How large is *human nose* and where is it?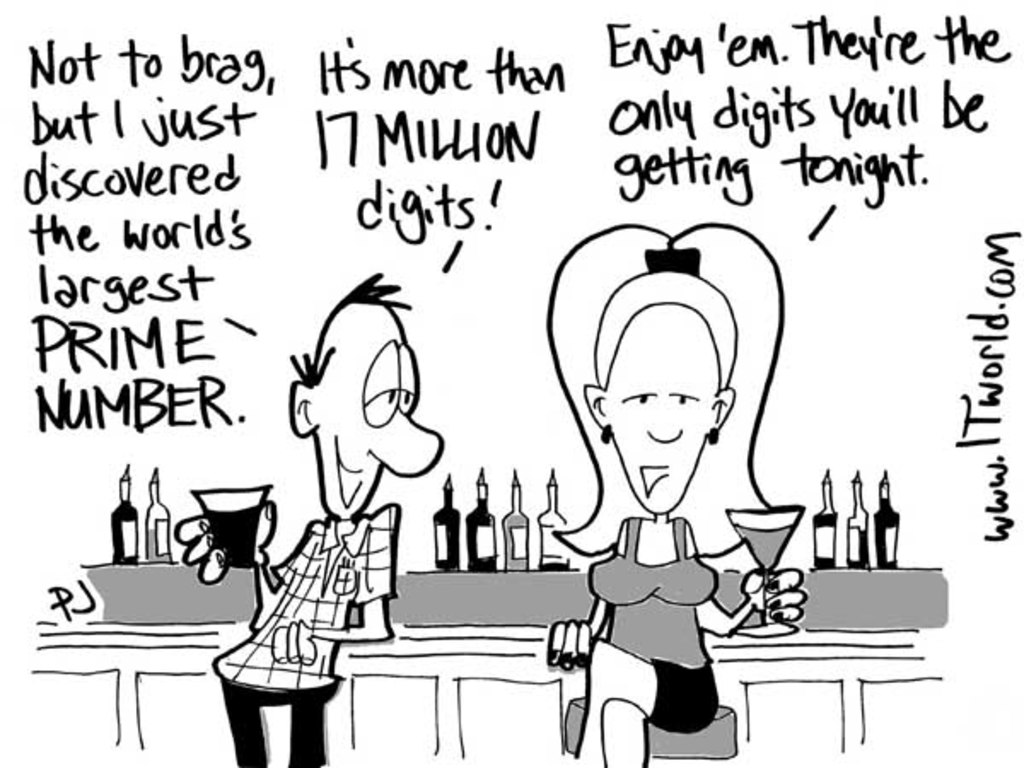
Bounding box: [643, 404, 684, 447].
